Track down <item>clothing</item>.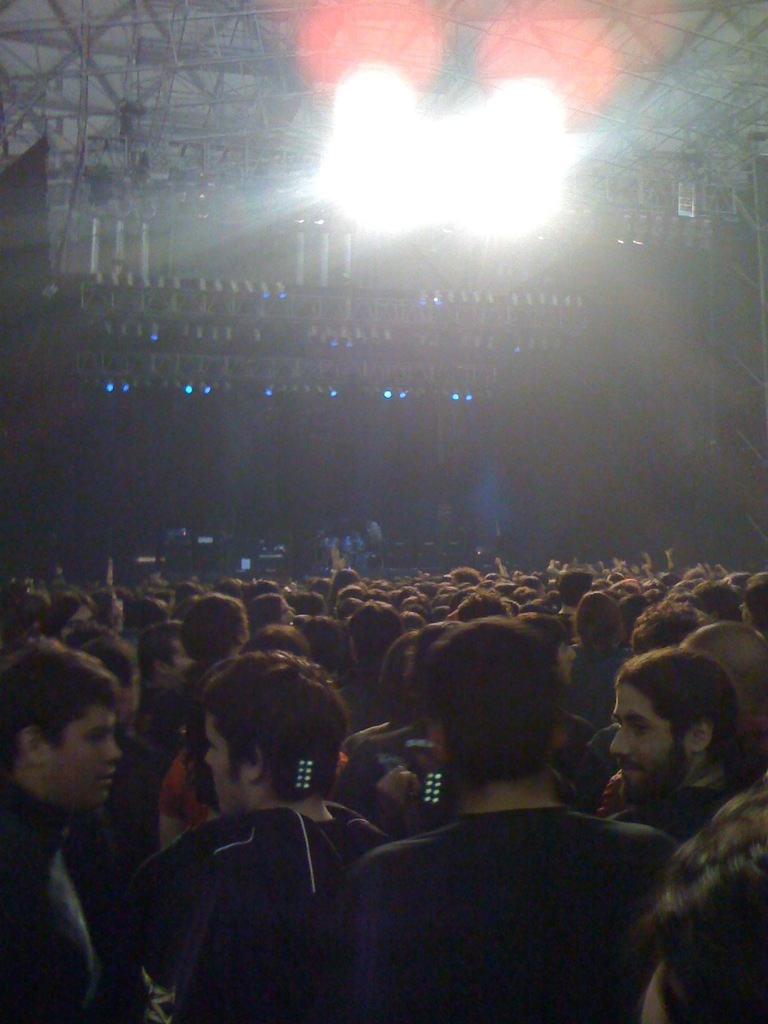
Tracked to [x1=161, y1=792, x2=423, y2=1023].
